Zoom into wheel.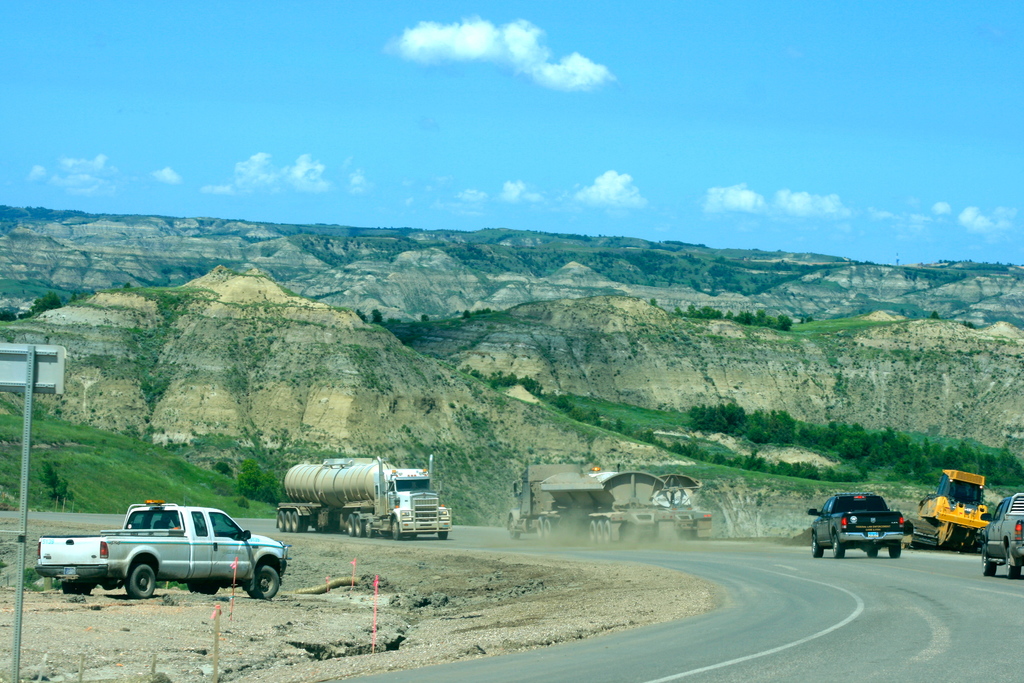
Zoom target: 538 516 545 537.
